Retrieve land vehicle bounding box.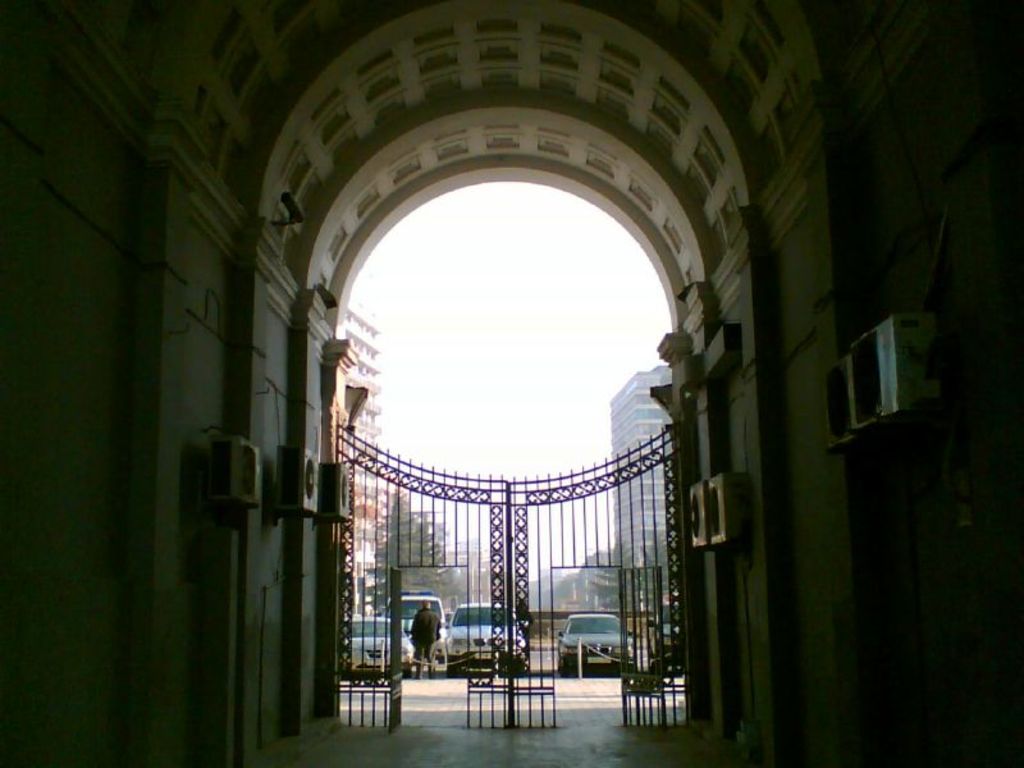
Bounding box: region(553, 612, 631, 680).
